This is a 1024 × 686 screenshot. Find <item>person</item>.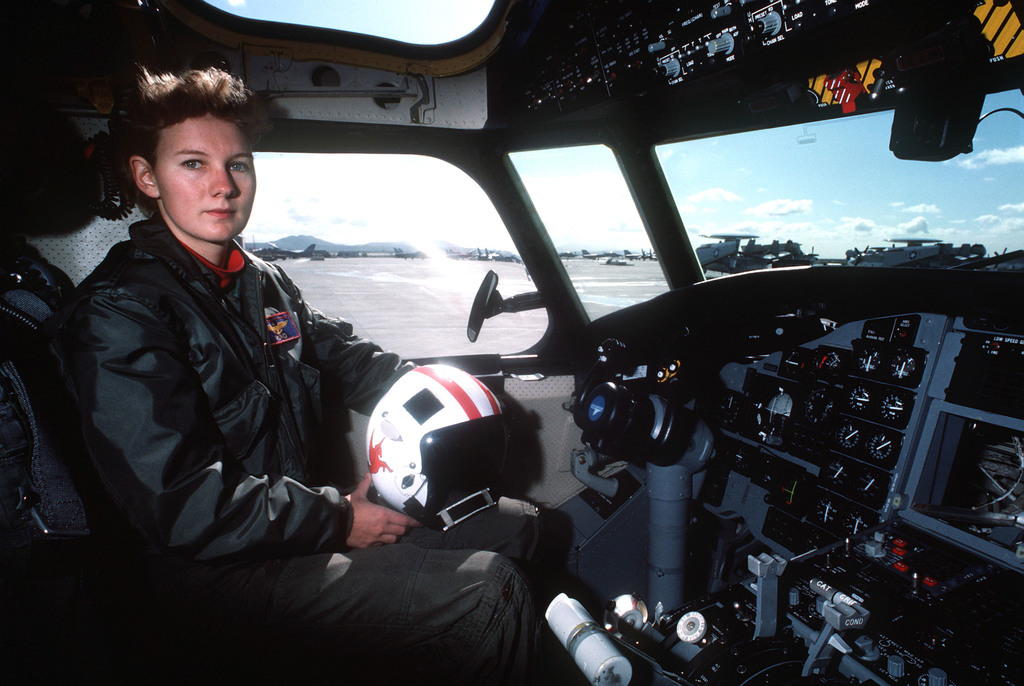
Bounding box: 40,67,566,685.
